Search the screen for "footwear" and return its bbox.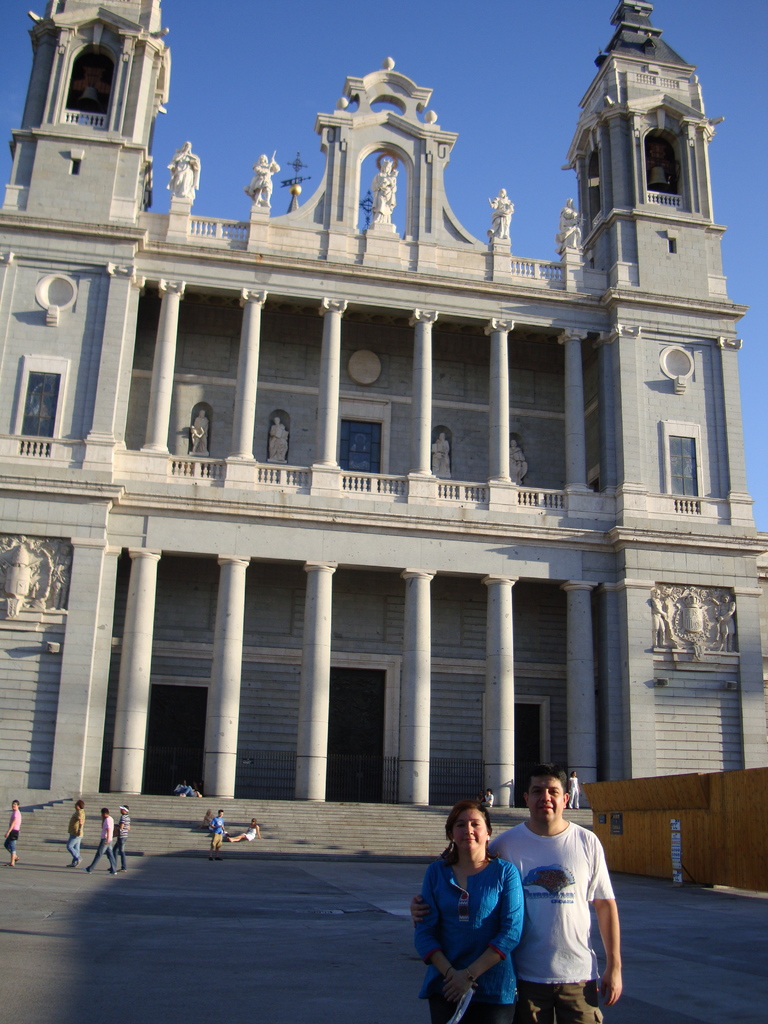
Found: locate(118, 865, 130, 872).
